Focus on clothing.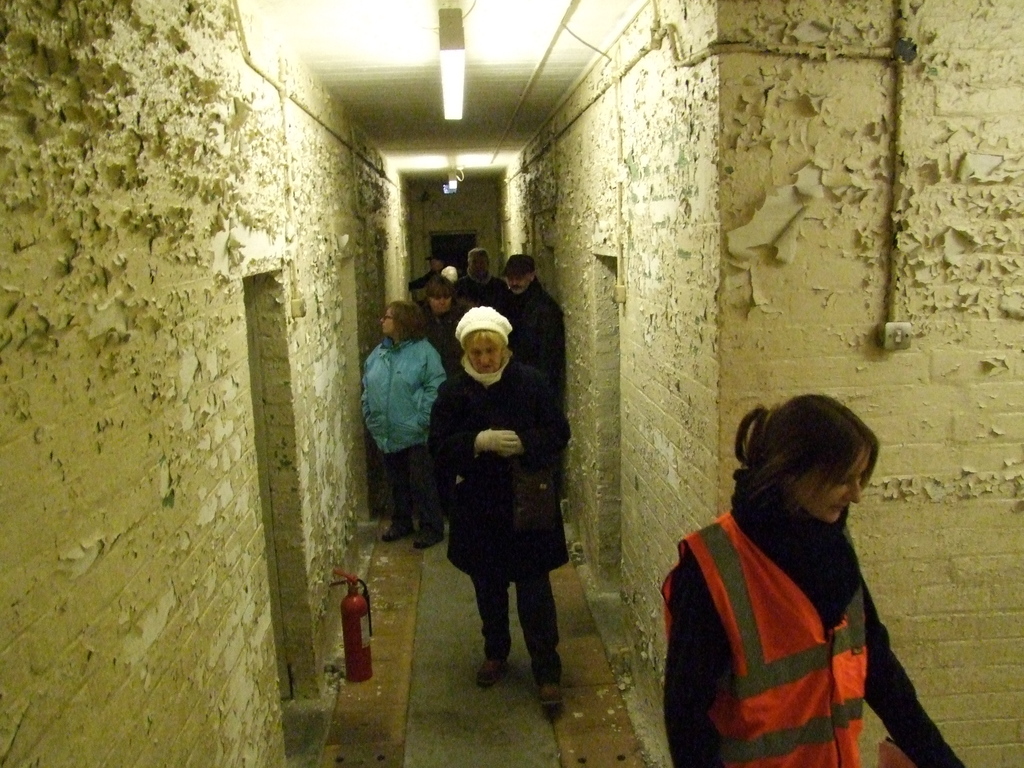
Focused at rect(497, 247, 534, 278).
